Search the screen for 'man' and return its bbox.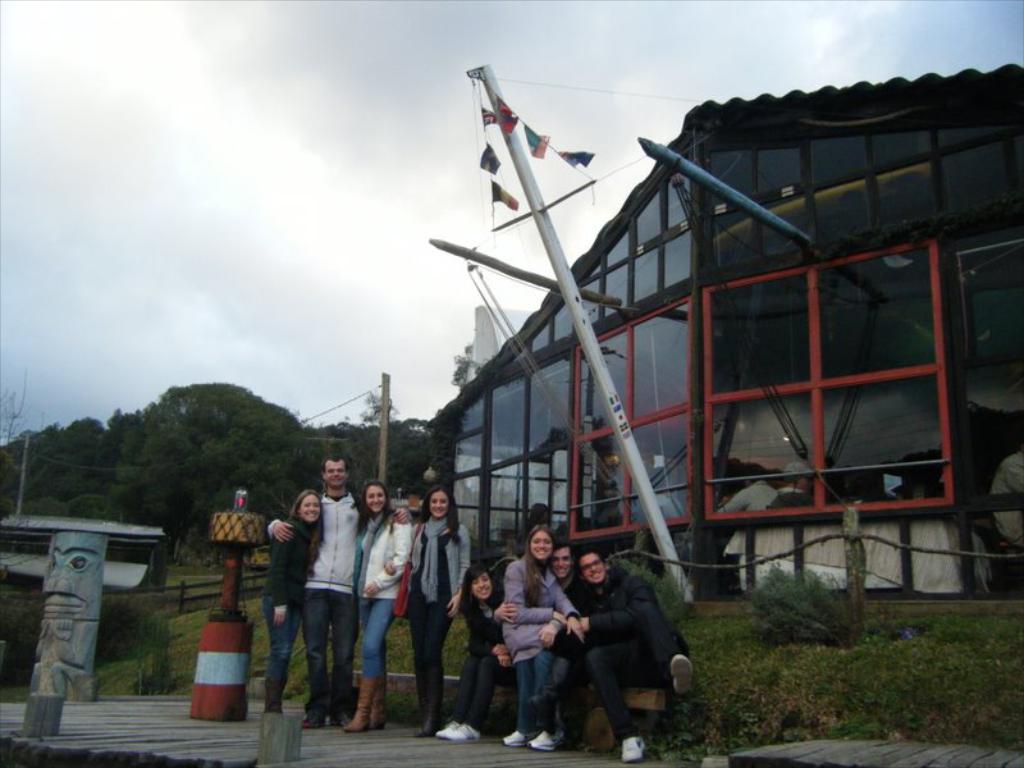
Found: 266/456/412/727.
